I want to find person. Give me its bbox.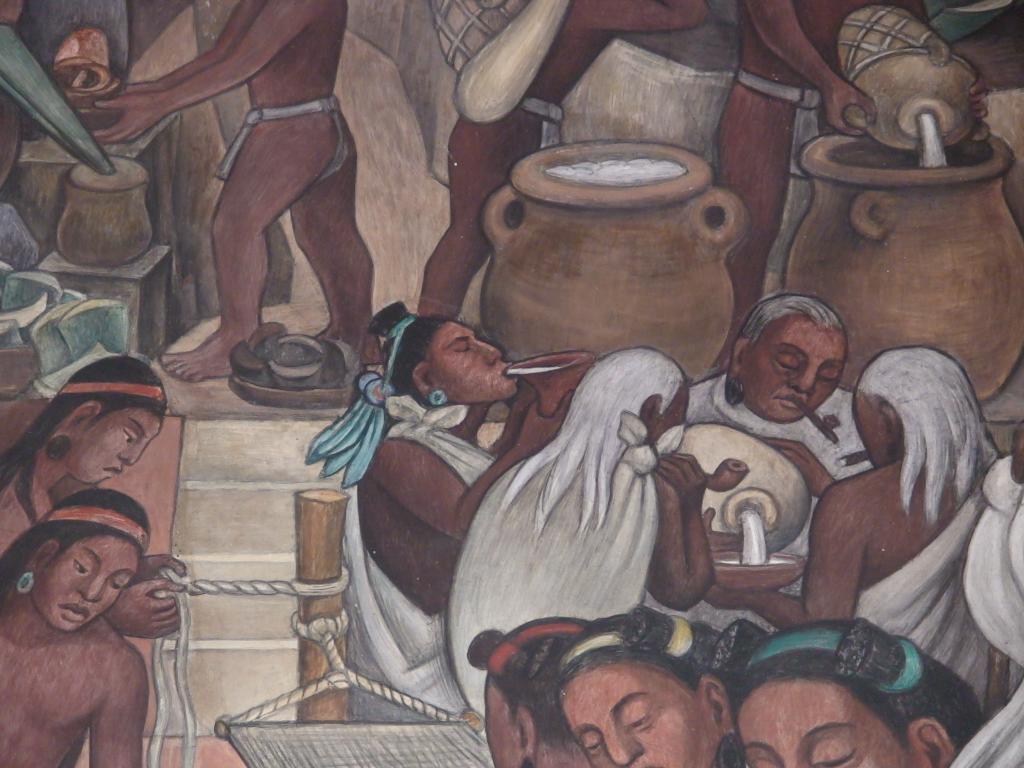
{"x1": 10, "y1": 466, "x2": 177, "y2": 764}.
